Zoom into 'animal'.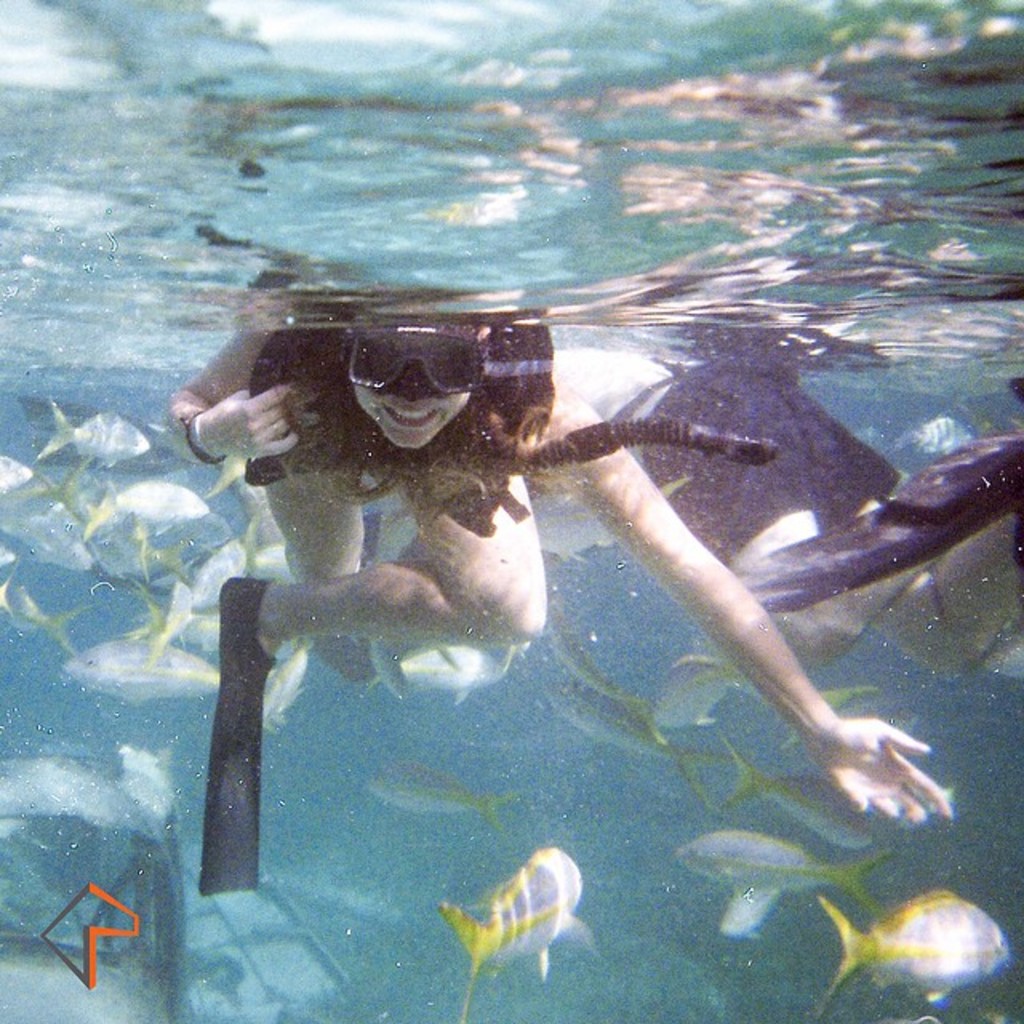
Zoom target: 56,626,227,704.
